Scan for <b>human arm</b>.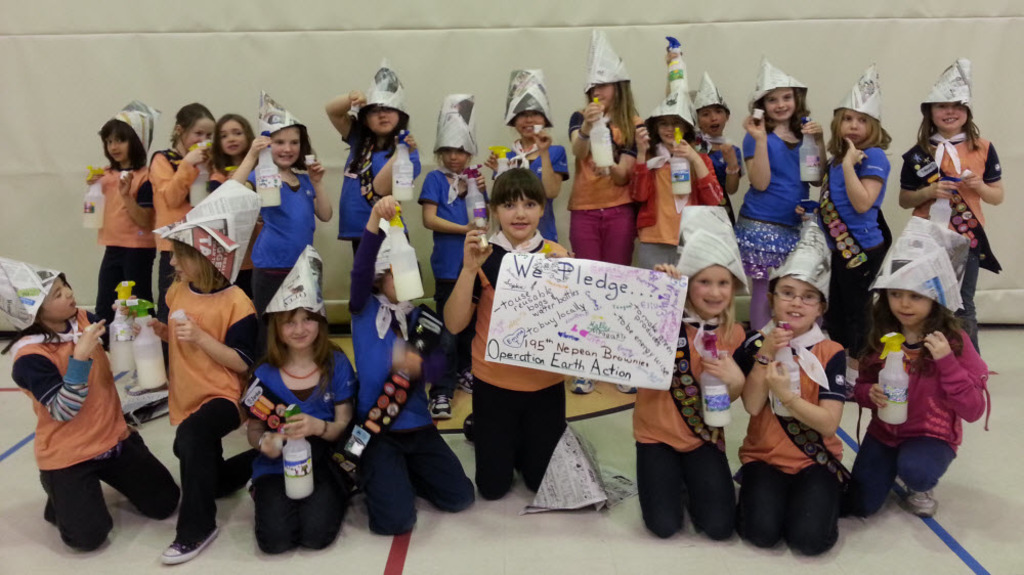
Scan result: {"left": 799, "top": 117, "right": 830, "bottom": 175}.
